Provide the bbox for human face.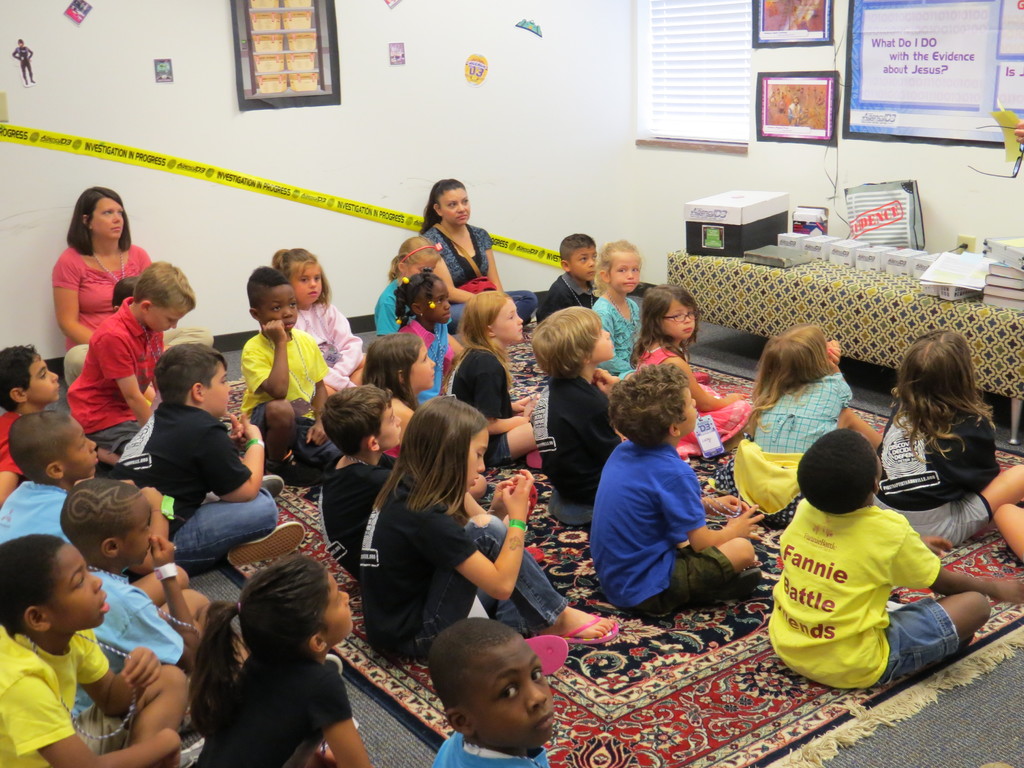
[612,253,639,296].
